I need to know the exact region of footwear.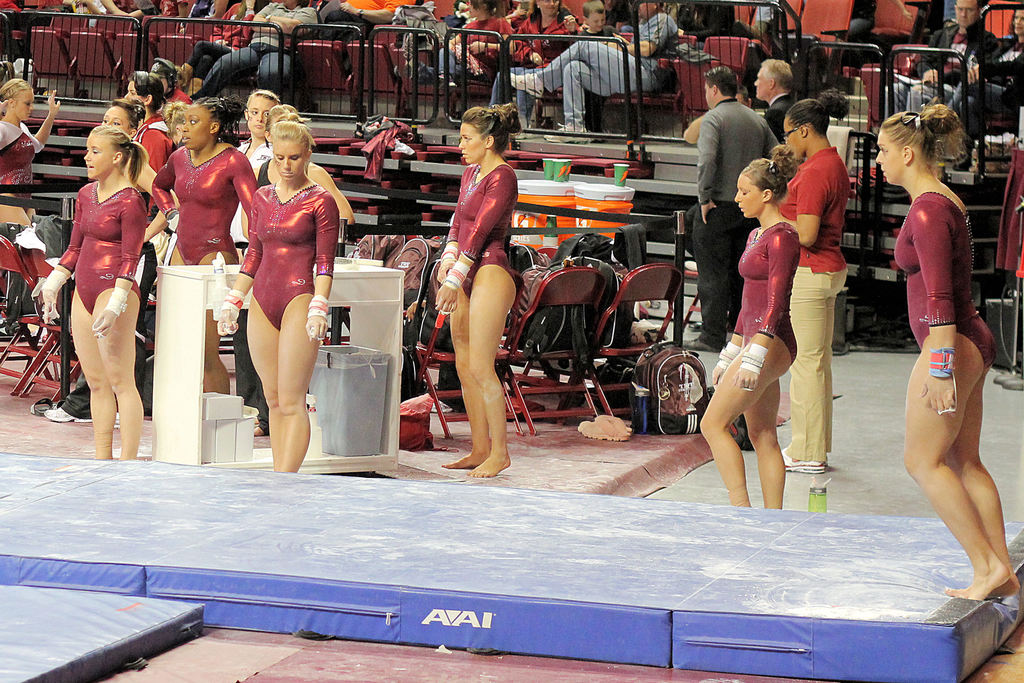
Region: pyautogui.locateOnScreen(30, 398, 51, 415).
